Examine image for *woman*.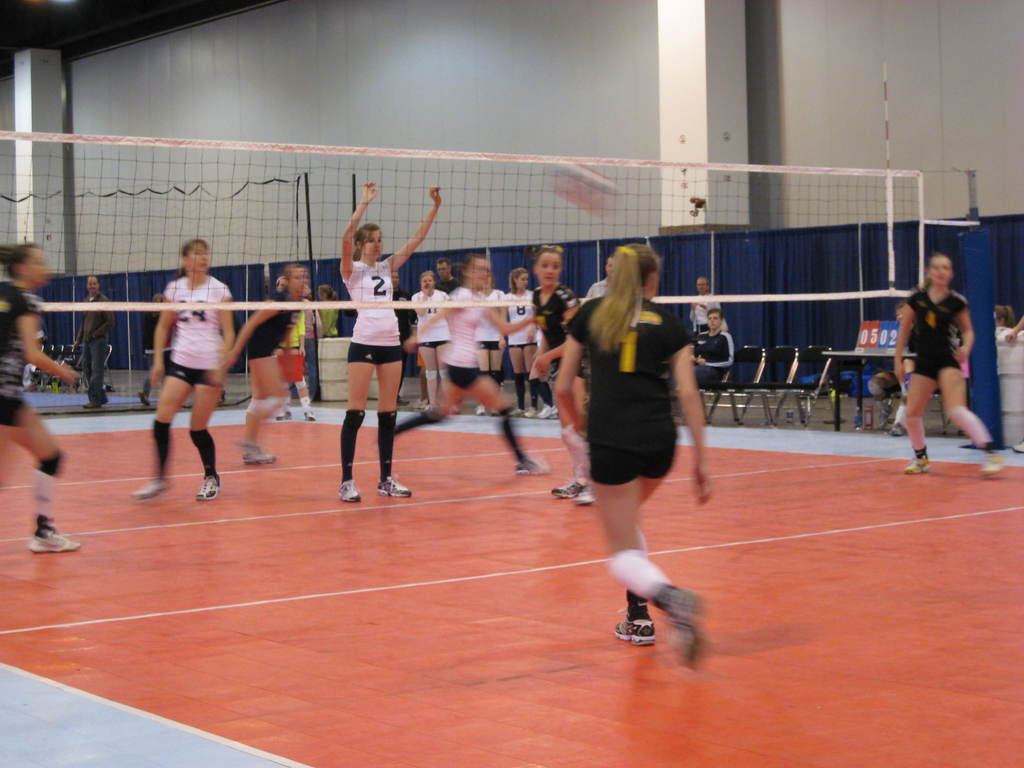
Examination result: box=[551, 252, 724, 669].
